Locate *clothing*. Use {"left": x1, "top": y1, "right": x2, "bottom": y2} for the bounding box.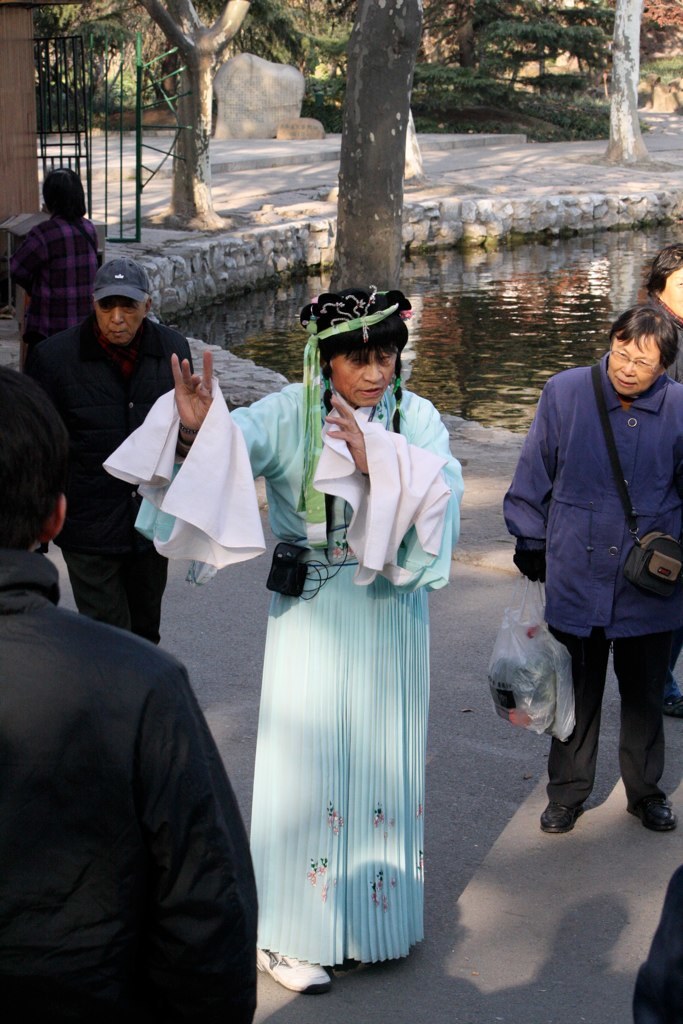
{"left": 653, "top": 297, "right": 682, "bottom": 384}.
